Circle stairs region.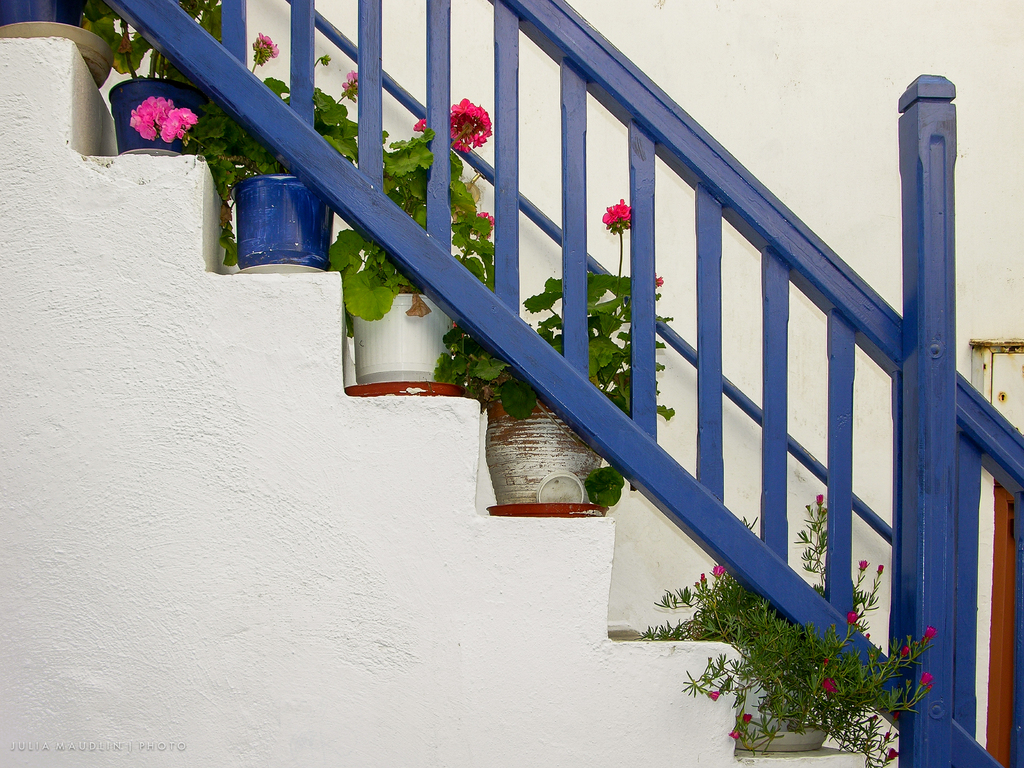
Region: [x1=0, y1=35, x2=861, y2=767].
